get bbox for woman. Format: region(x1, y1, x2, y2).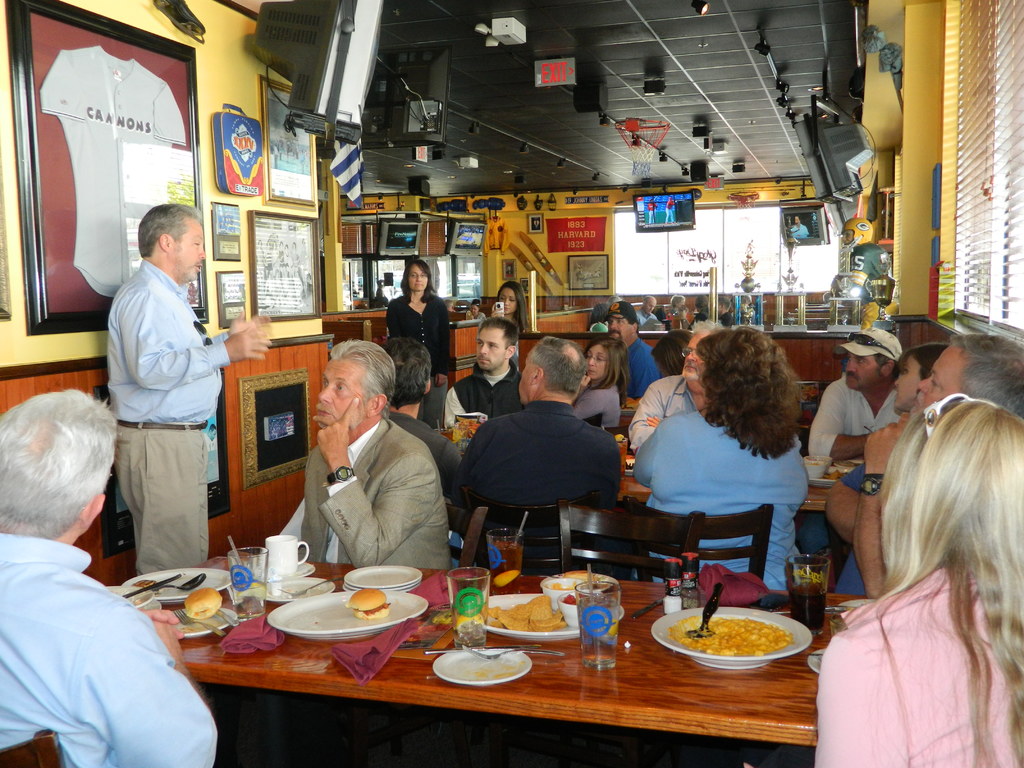
region(588, 303, 614, 339).
